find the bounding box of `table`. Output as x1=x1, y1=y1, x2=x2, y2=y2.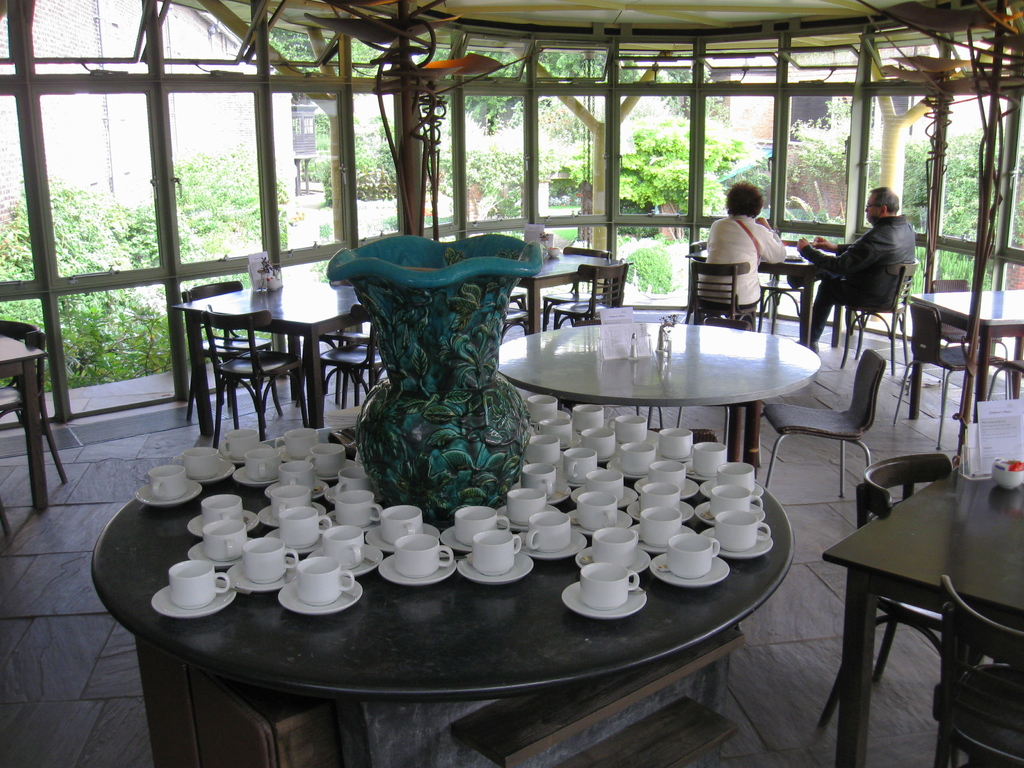
x1=85, y1=342, x2=795, y2=767.
